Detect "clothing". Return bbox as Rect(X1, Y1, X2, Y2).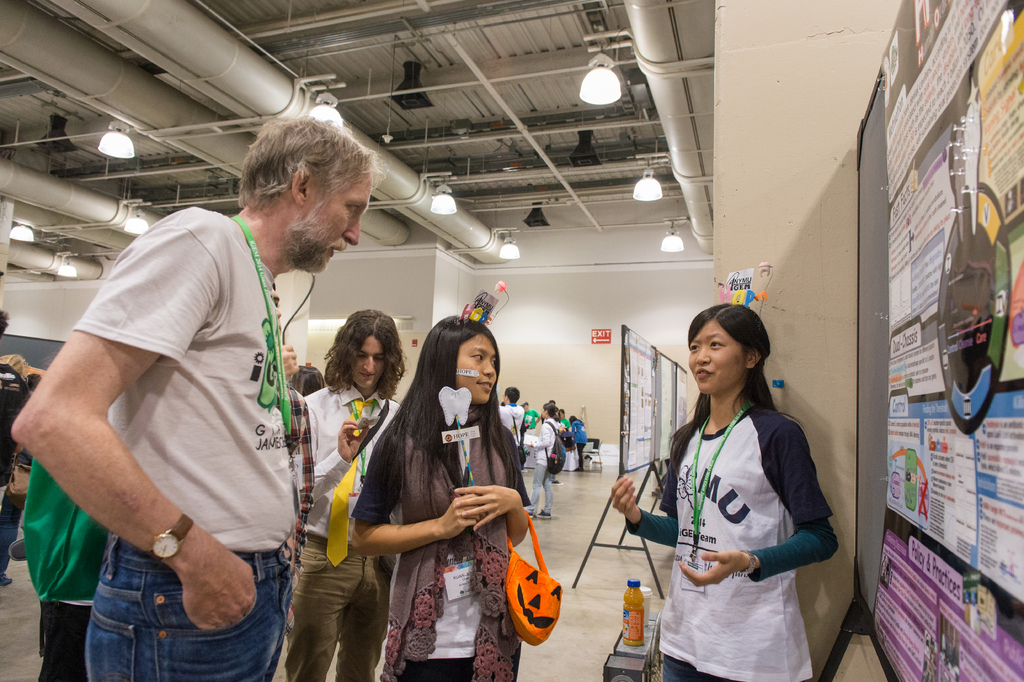
Rect(74, 203, 301, 556).
